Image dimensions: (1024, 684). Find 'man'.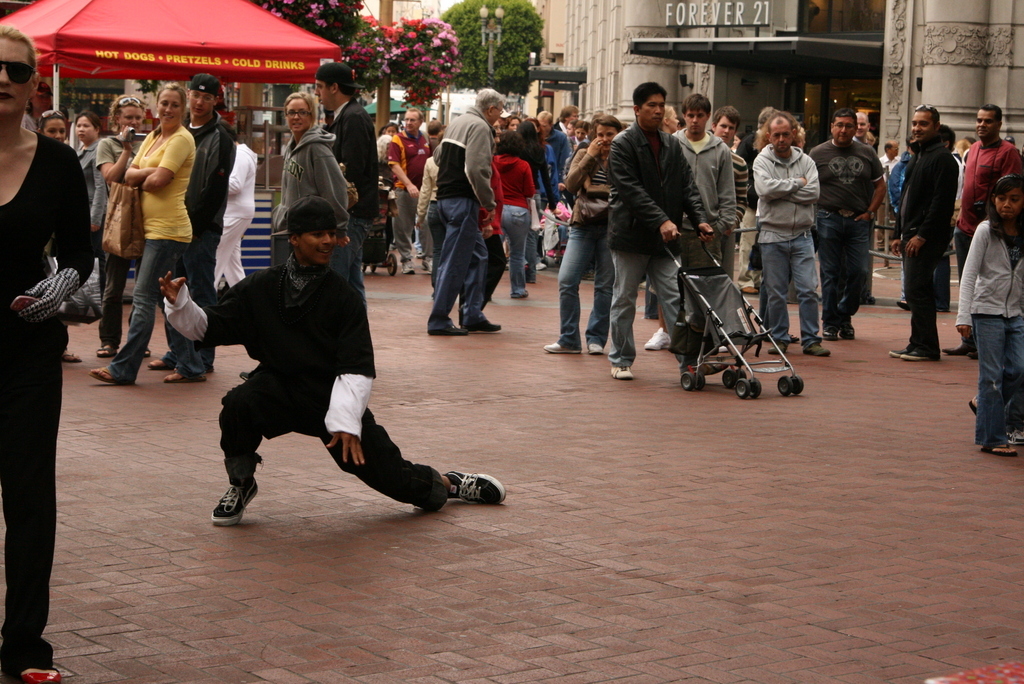
(950, 97, 1023, 353).
